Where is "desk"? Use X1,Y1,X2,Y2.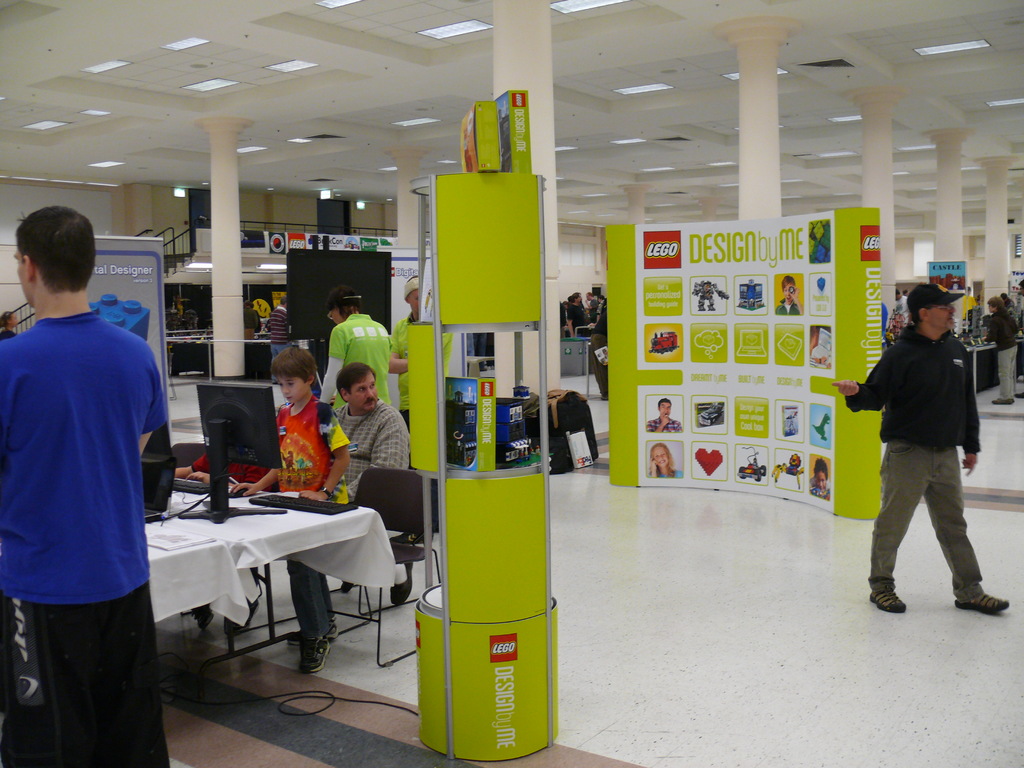
156,491,396,676.
